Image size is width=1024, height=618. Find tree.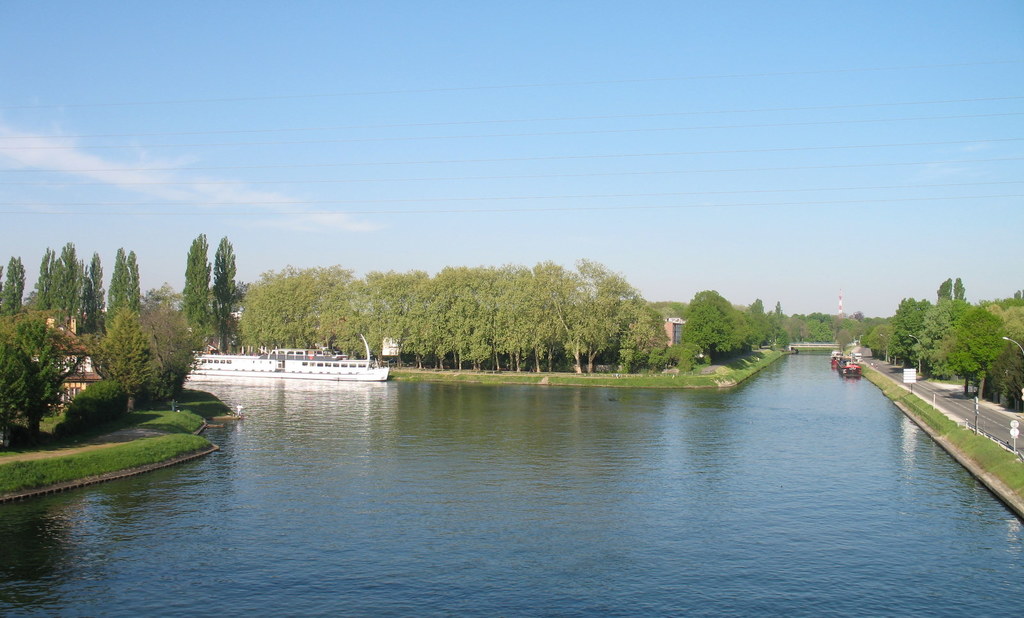
[x1=949, y1=282, x2=973, y2=310].
